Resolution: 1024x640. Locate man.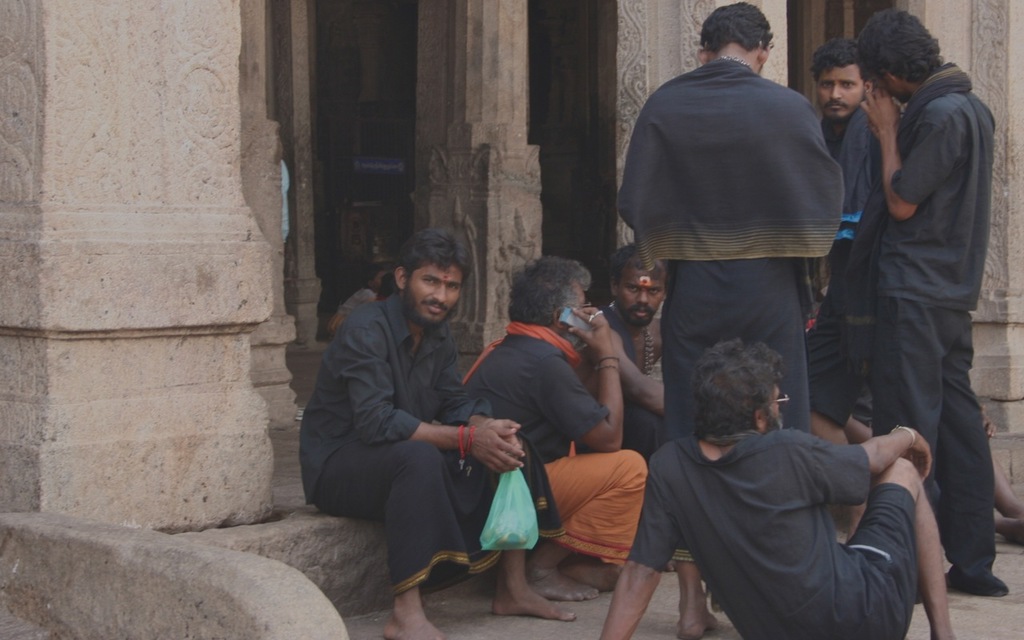
{"x1": 610, "y1": 0, "x2": 848, "y2": 639}.
